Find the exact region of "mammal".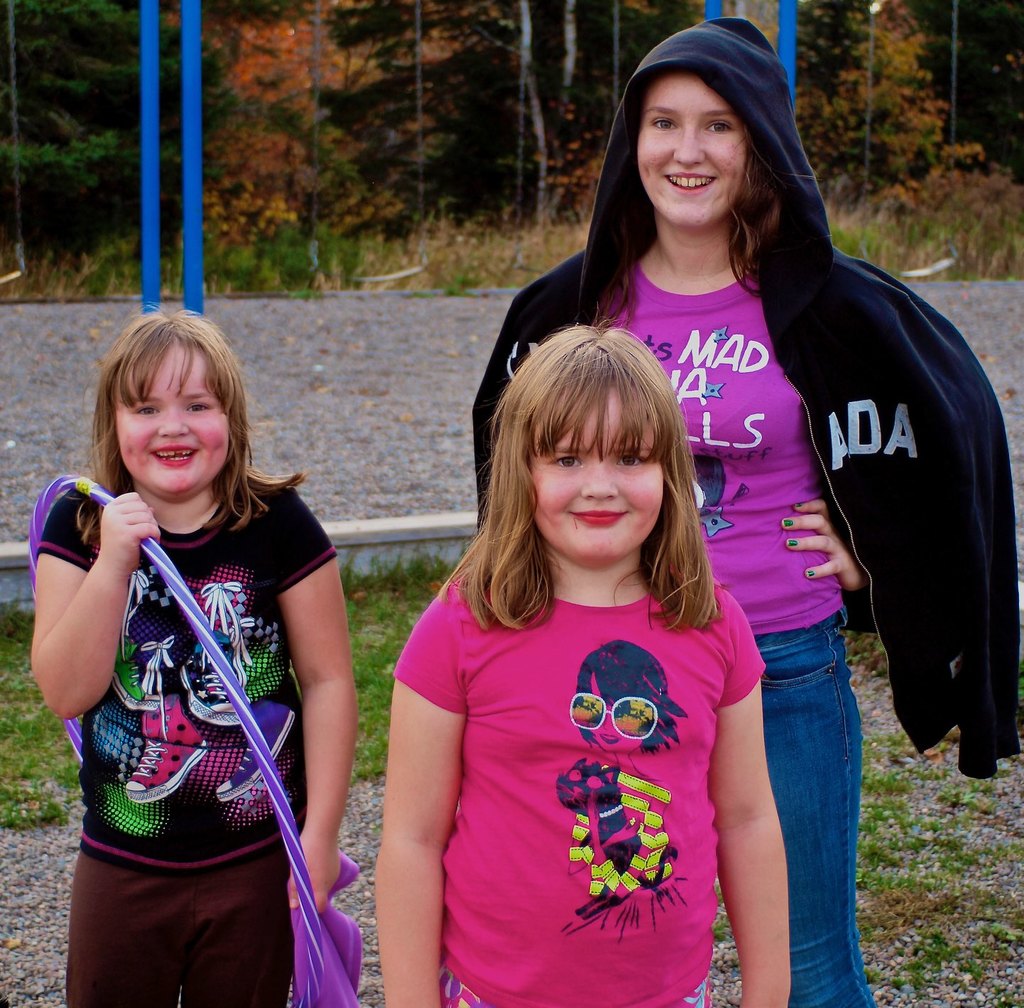
Exact region: [x1=29, y1=310, x2=357, y2=1007].
